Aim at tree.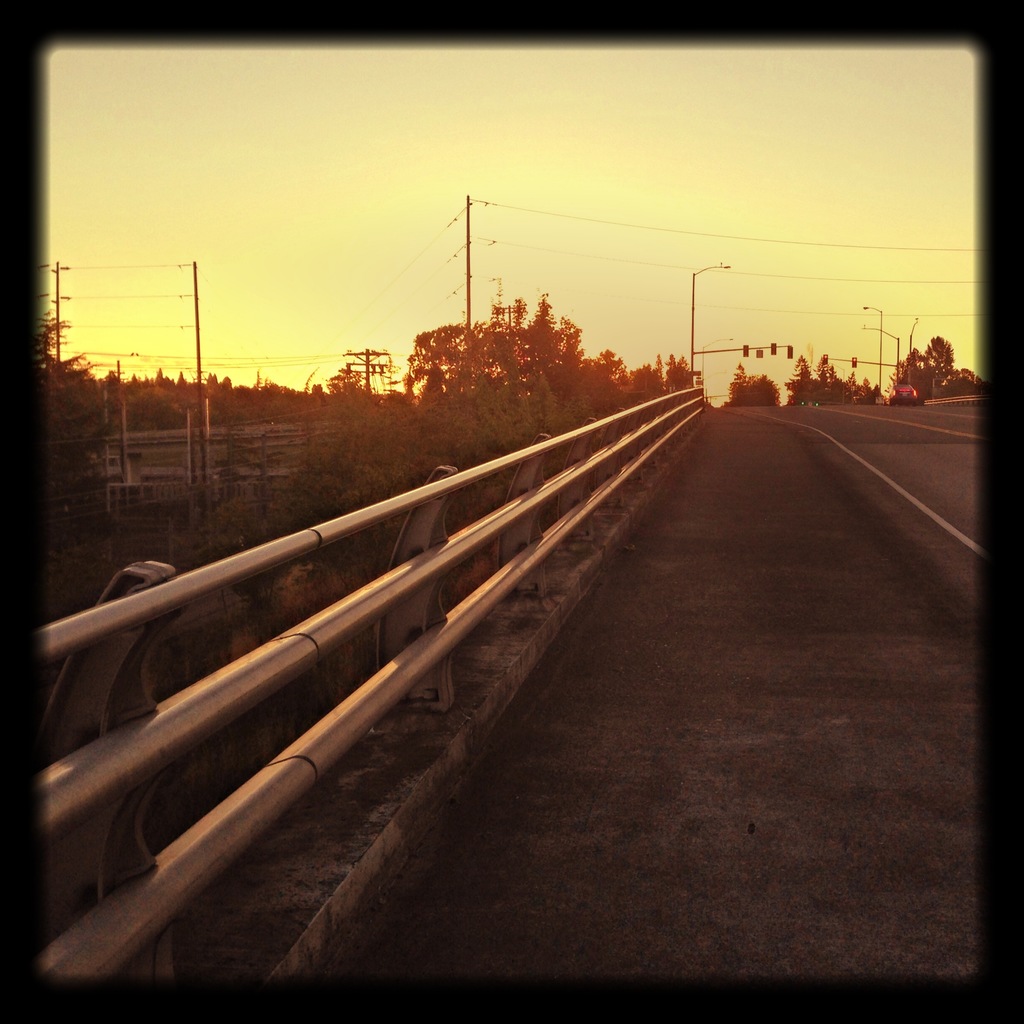
Aimed at bbox(37, 303, 118, 545).
